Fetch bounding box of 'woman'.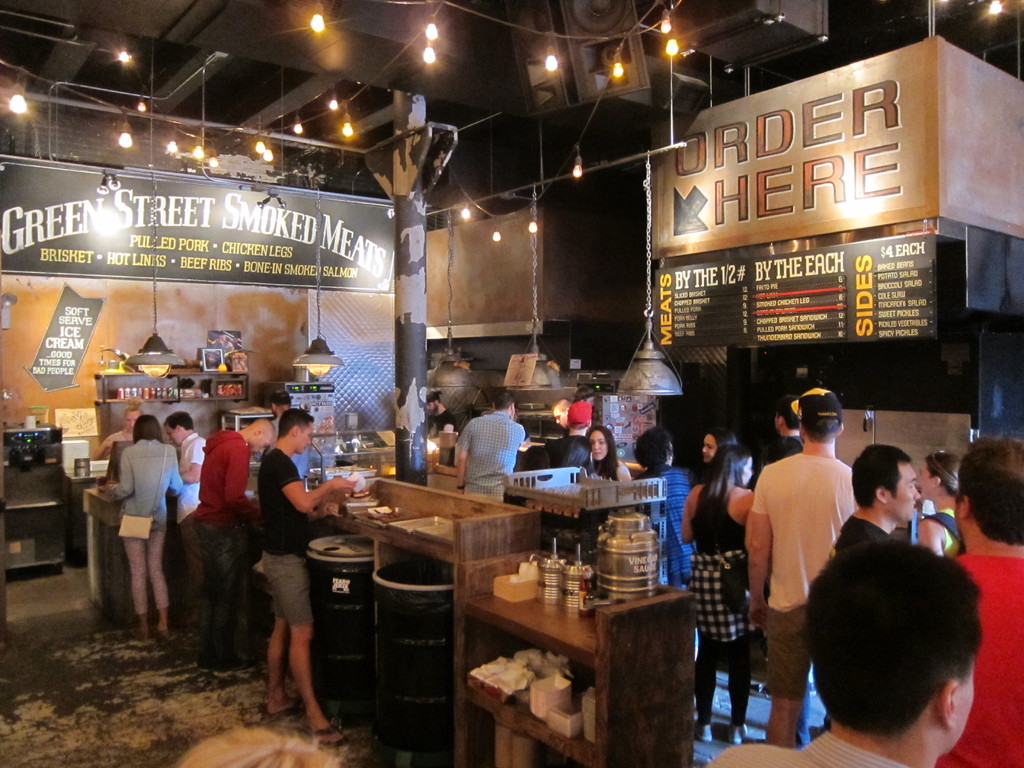
Bbox: crop(630, 426, 696, 596).
